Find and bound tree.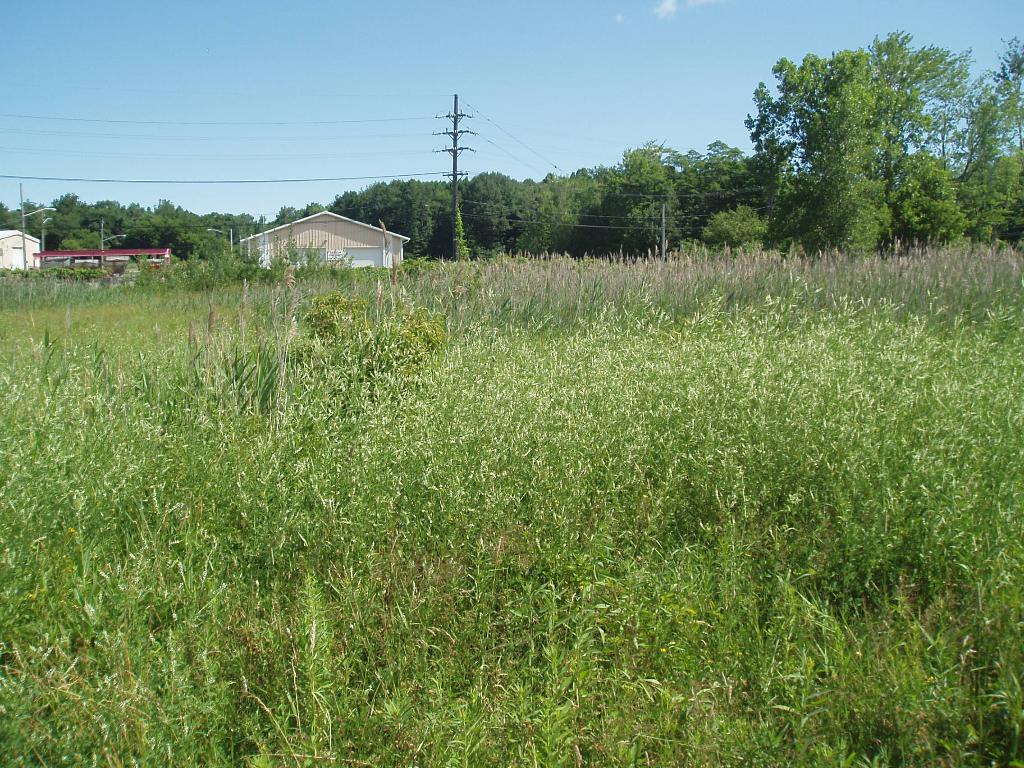
Bound: bbox=[643, 37, 986, 276].
